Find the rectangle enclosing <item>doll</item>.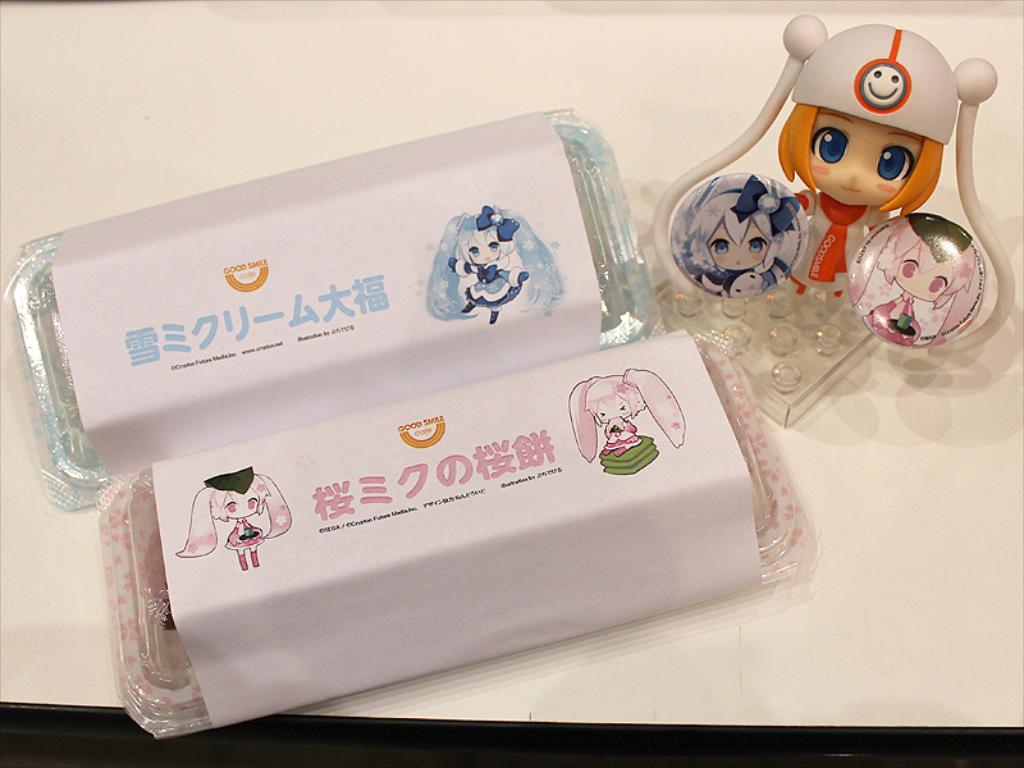
<bbox>554, 366, 684, 474</bbox>.
